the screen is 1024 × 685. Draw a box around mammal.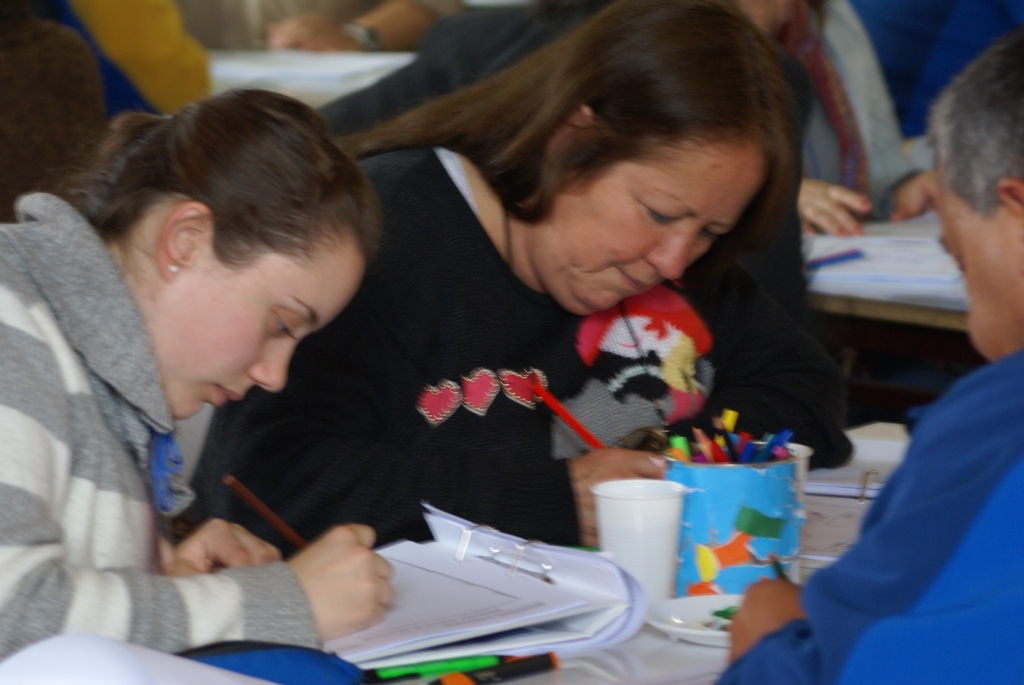
l=0, t=83, r=394, b=663.
